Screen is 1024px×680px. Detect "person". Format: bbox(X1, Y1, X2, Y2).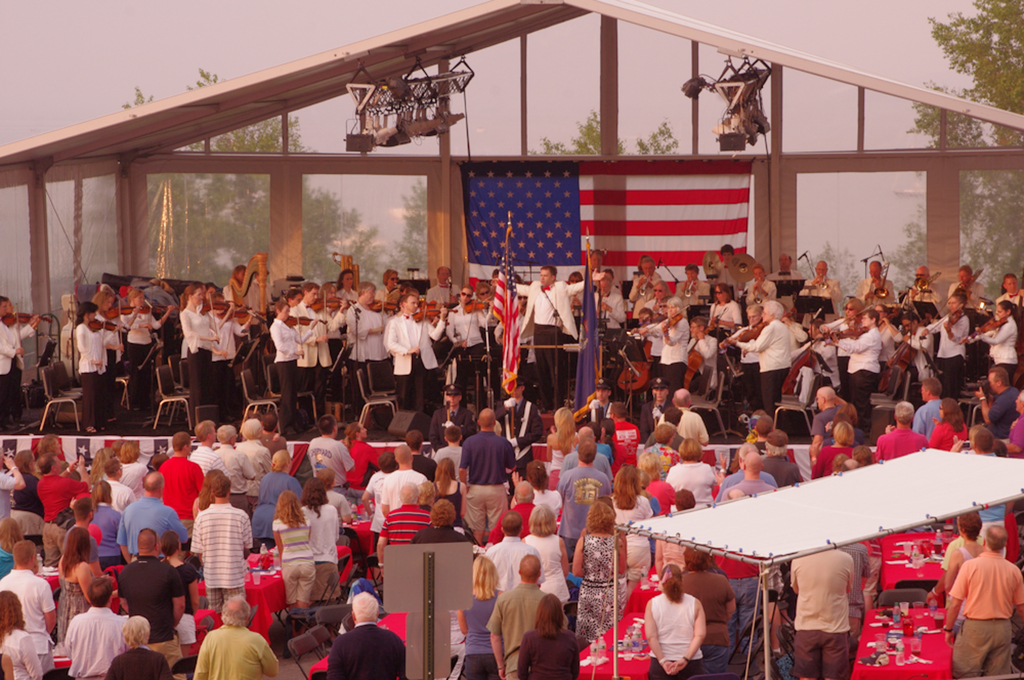
bbox(410, 500, 464, 546).
